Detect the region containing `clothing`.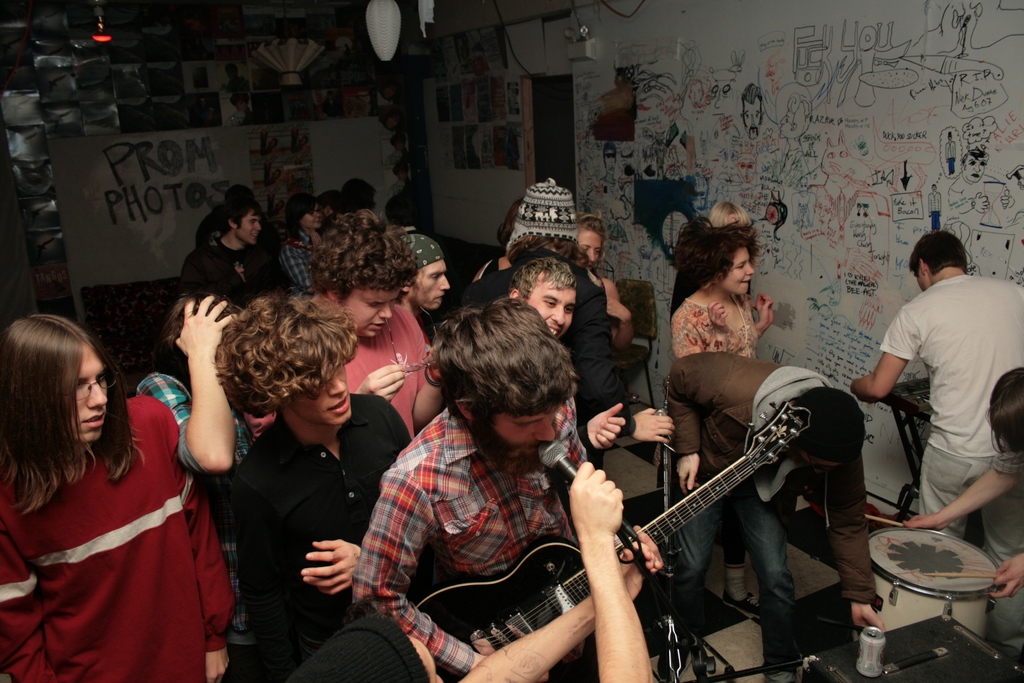
x1=223 y1=389 x2=403 y2=682.
